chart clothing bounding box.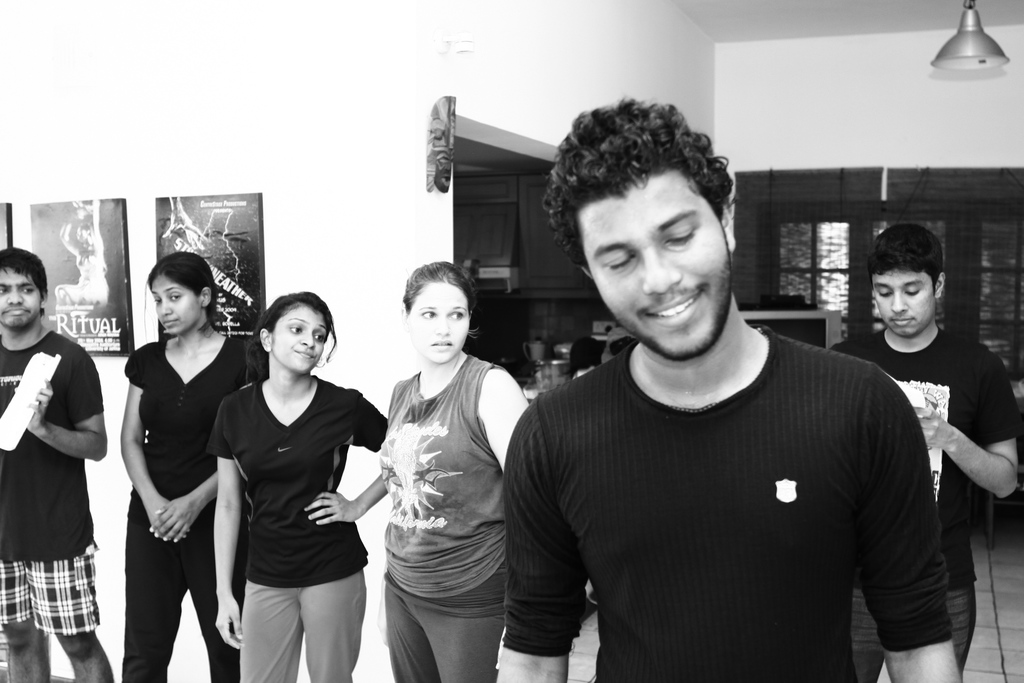
Charted: [x1=374, y1=354, x2=518, y2=682].
